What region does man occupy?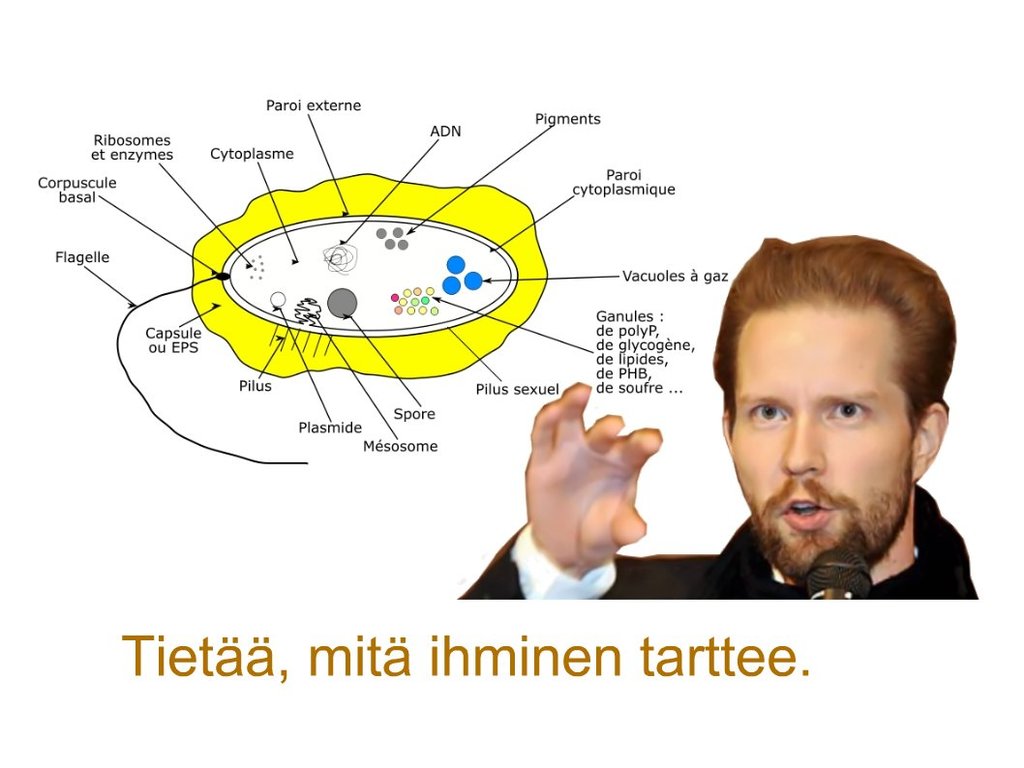
pyautogui.locateOnScreen(527, 252, 964, 616).
